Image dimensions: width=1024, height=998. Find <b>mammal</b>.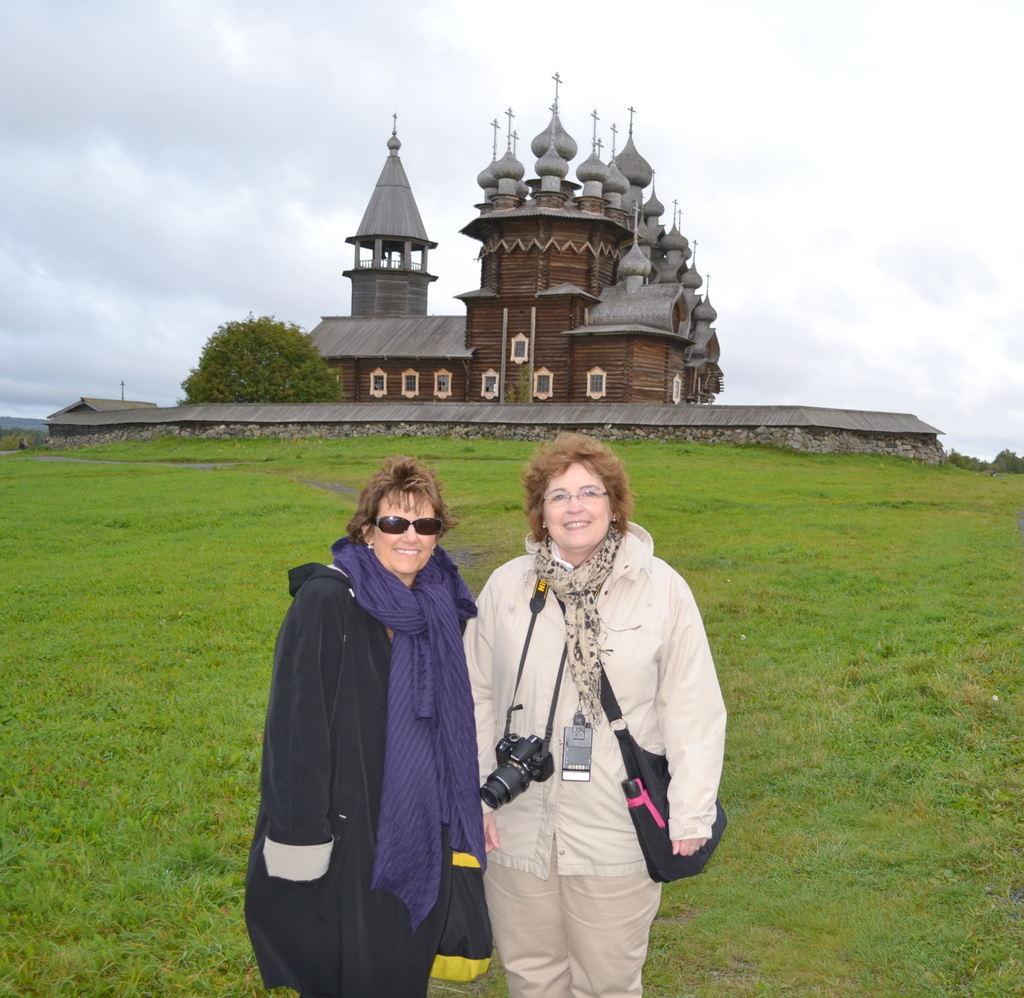
459 419 720 980.
